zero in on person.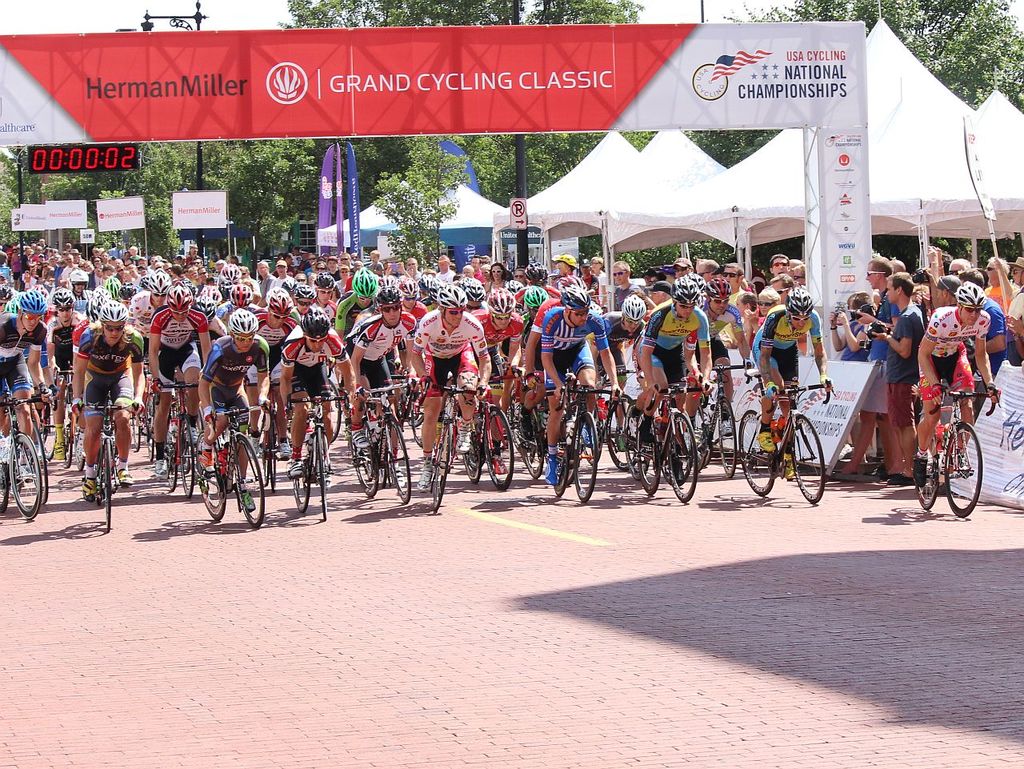
Zeroed in: left=946, top=253, right=973, bottom=279.
